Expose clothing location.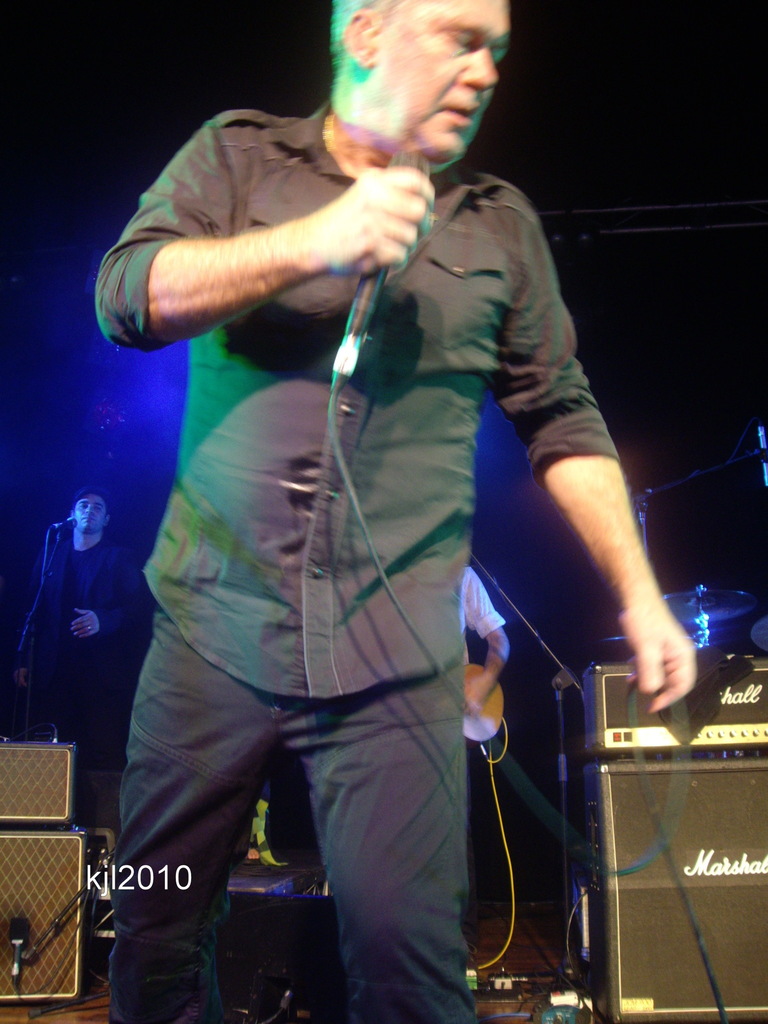
Exposed at box=[263, 564, 506, 951].
